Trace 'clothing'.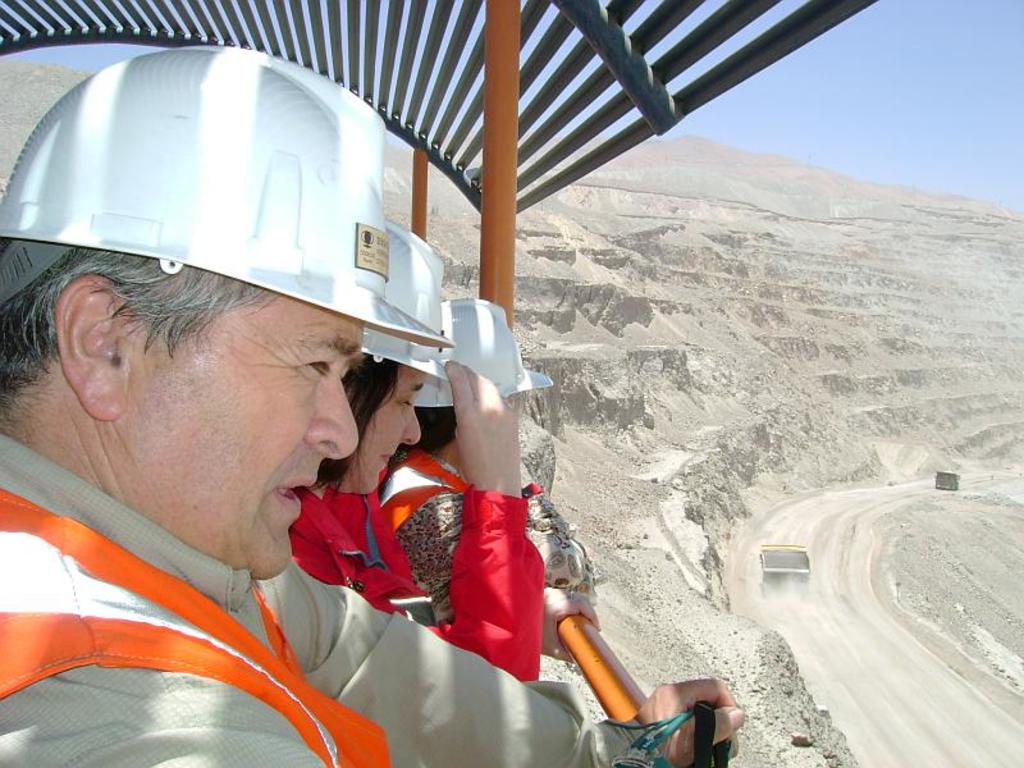
Traced to 0, 426, 641, 767.
